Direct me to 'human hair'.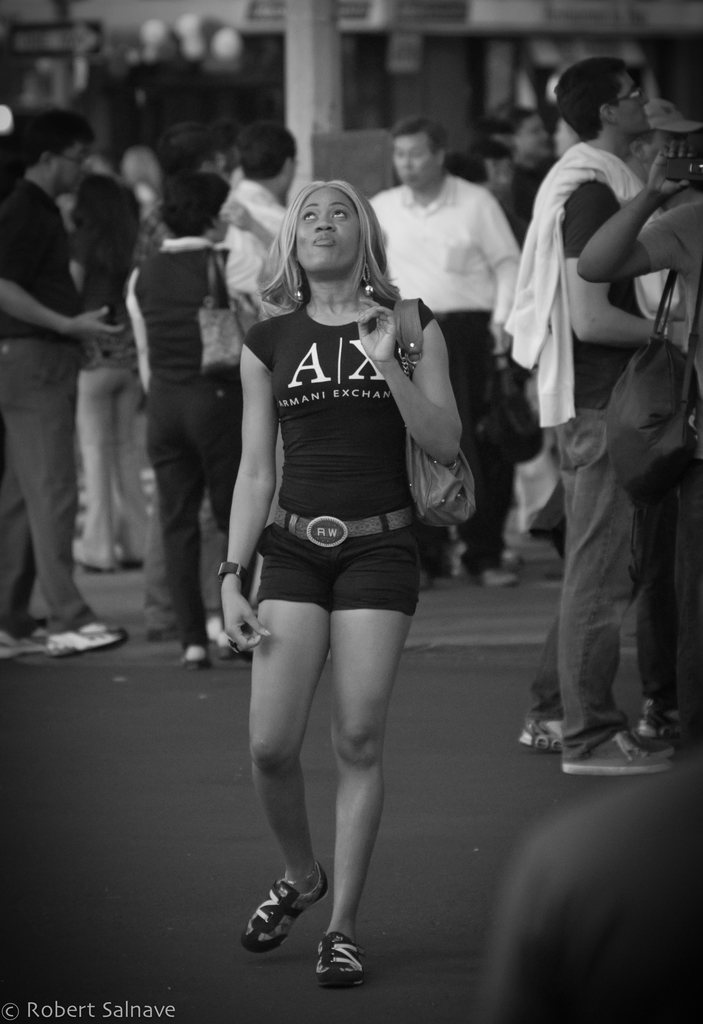
Direction: left=254, top=172, right=382, bottom=330.
